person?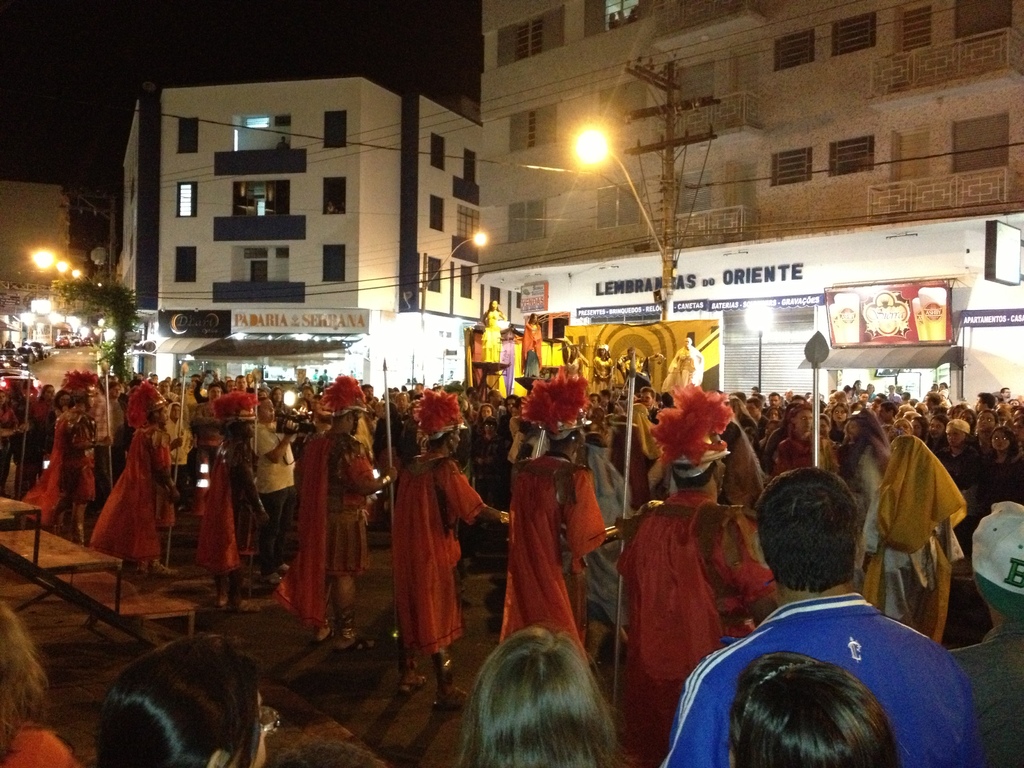
rect(808, 391, 824, 415)
